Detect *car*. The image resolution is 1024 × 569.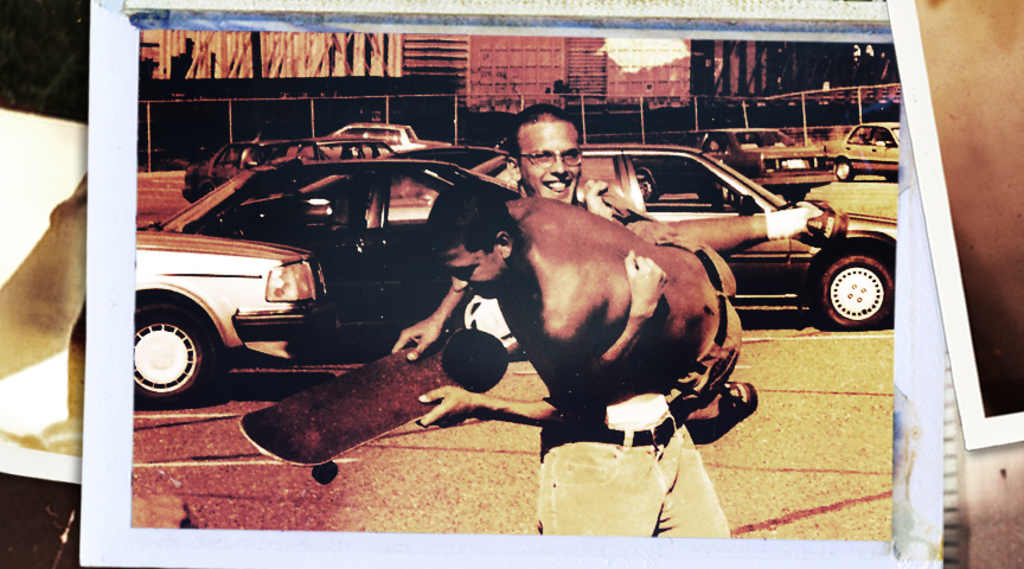
pyautogui.locateOnScreen(151, 149, 516, 322).
